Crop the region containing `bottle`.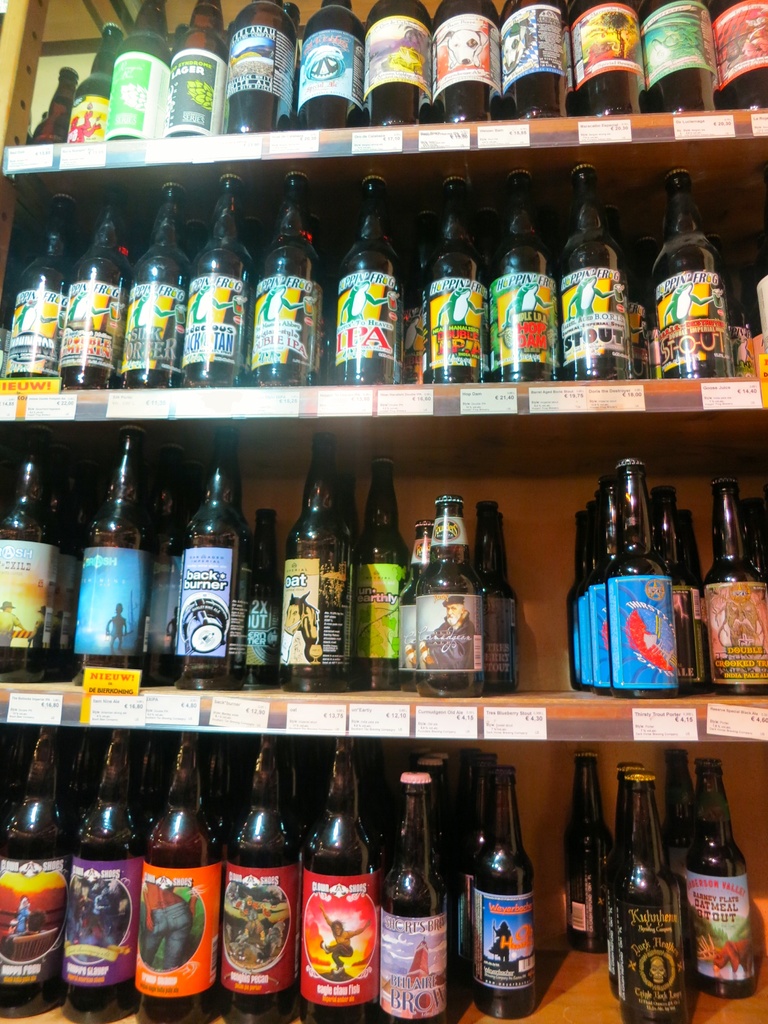
Crop region: box(356, 469, 414, 696).
